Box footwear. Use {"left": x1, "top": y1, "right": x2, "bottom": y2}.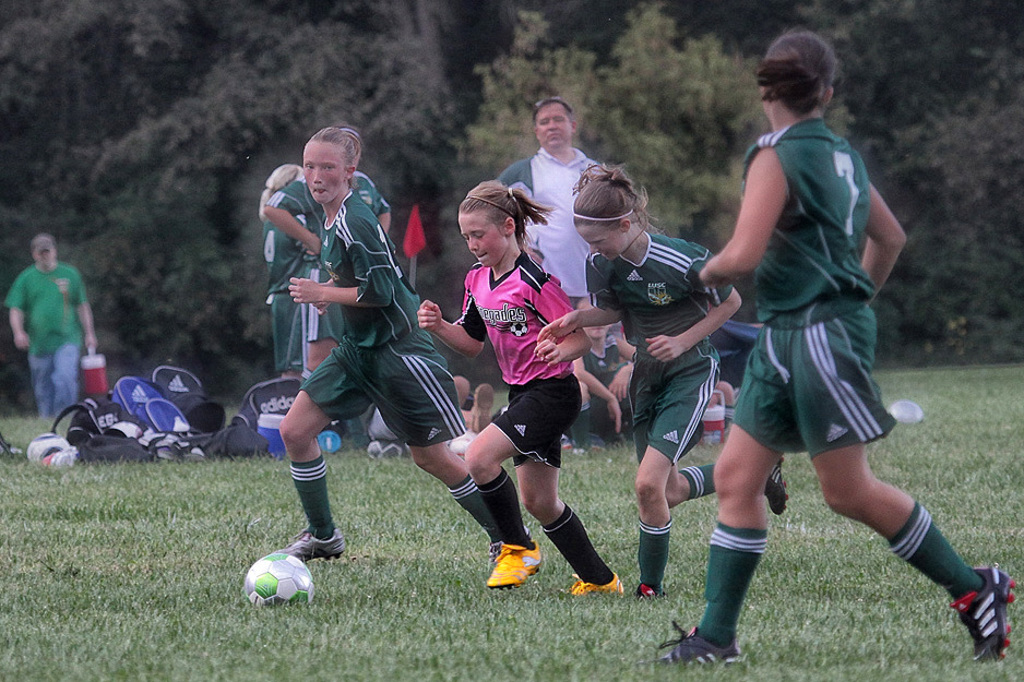
{"left": 763, "top": 459, "right": 787, "bottom": 513}.
